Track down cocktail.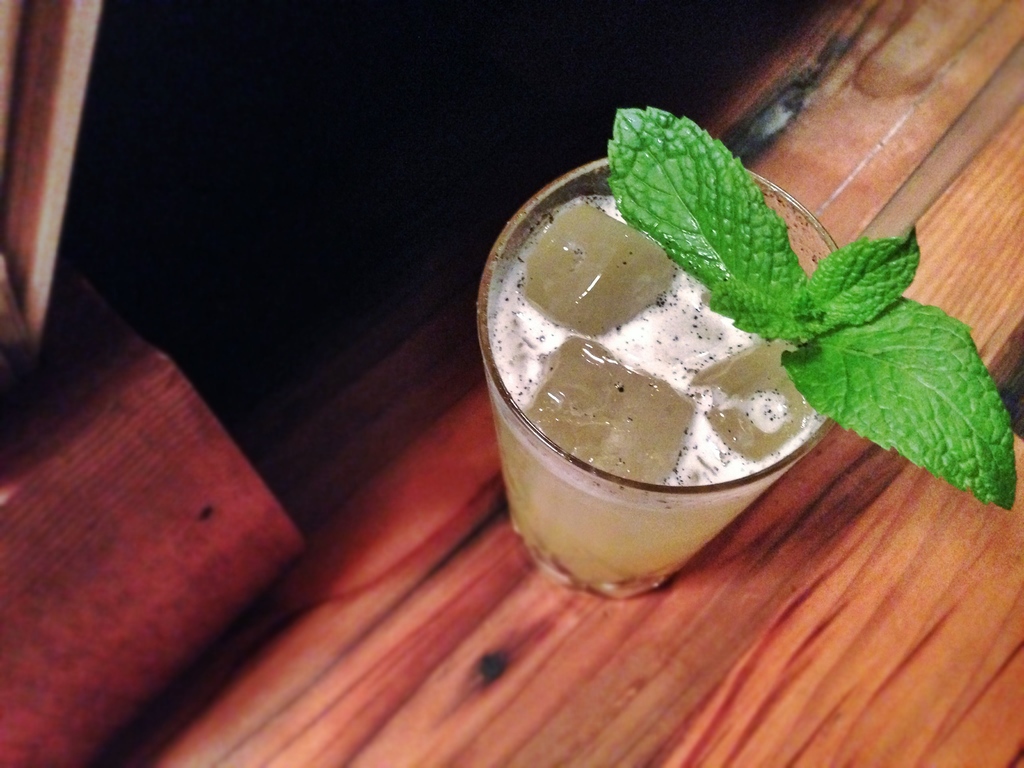
Tracked to x1=467, y1=106, x2=1023, y2=605.
